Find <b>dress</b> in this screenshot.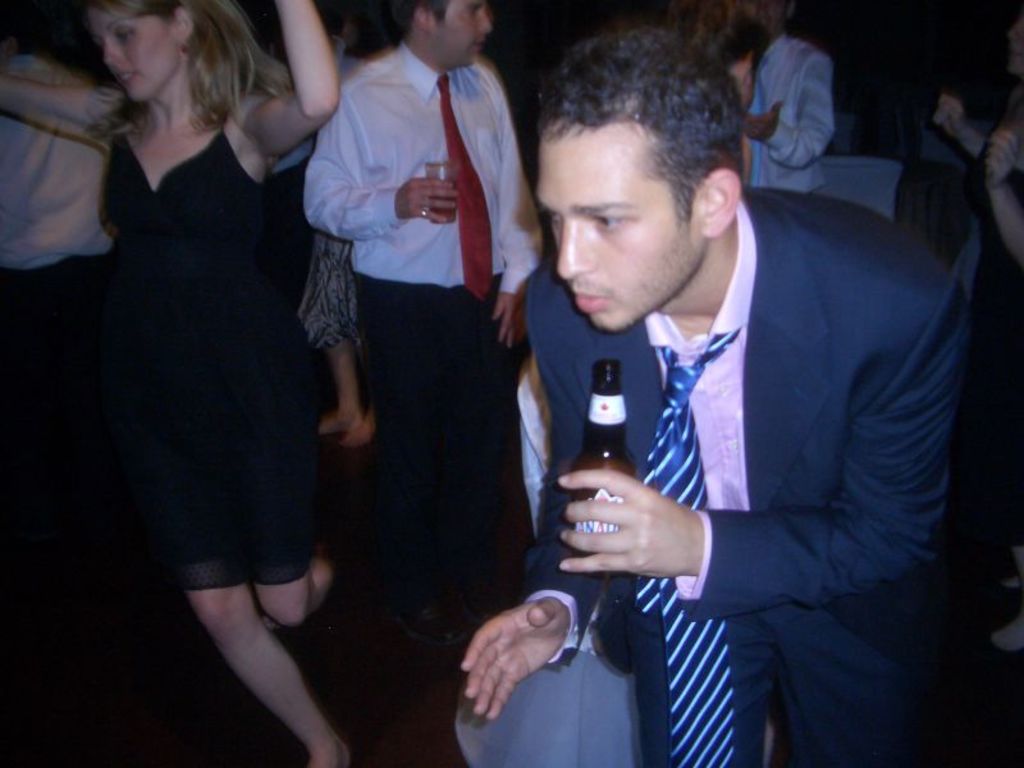
The bounding box for <b>dress</b> is (95,119,323,588).
